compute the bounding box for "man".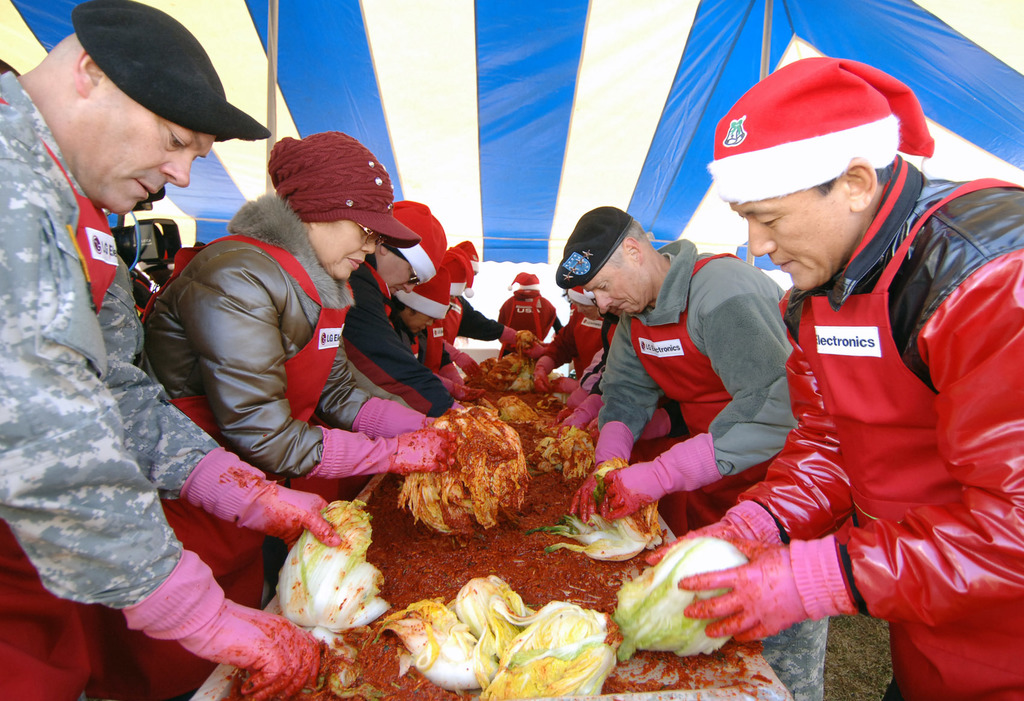
rect(680, 61, 1023, 700).
